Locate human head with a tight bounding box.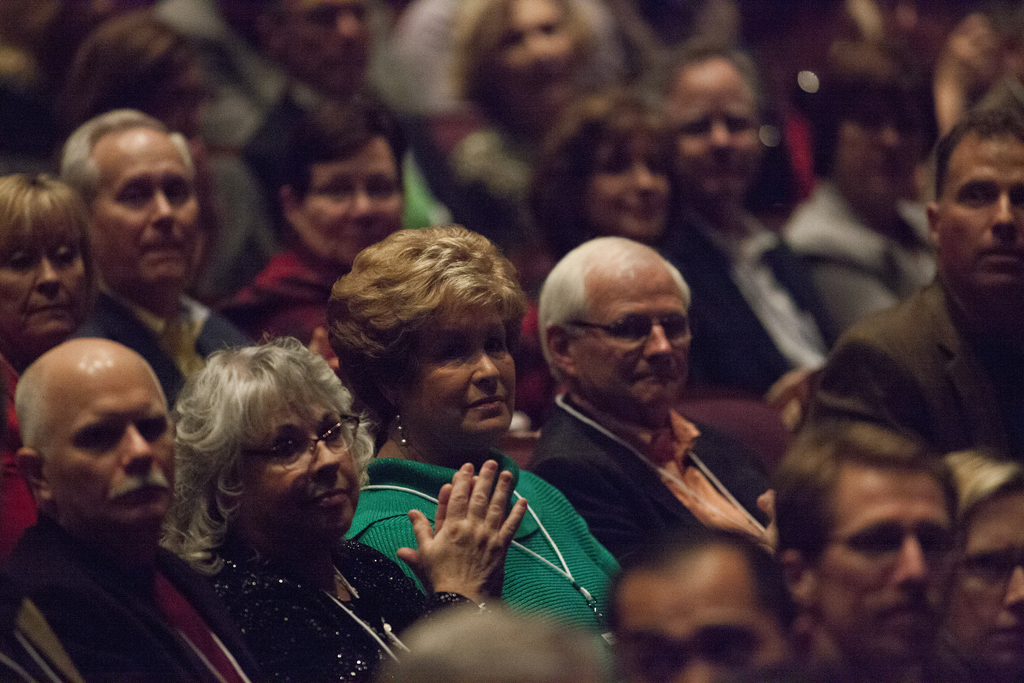
bbox=[645, 33, 769, 199].
